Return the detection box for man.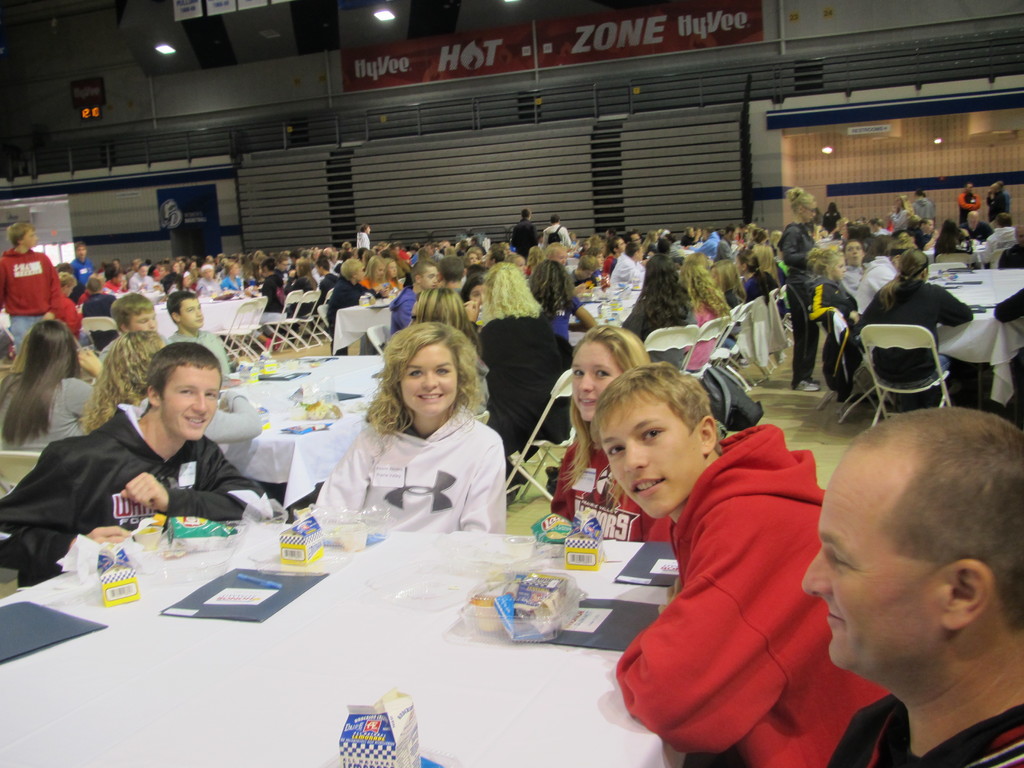
detection(0, 341, 289, 591).
